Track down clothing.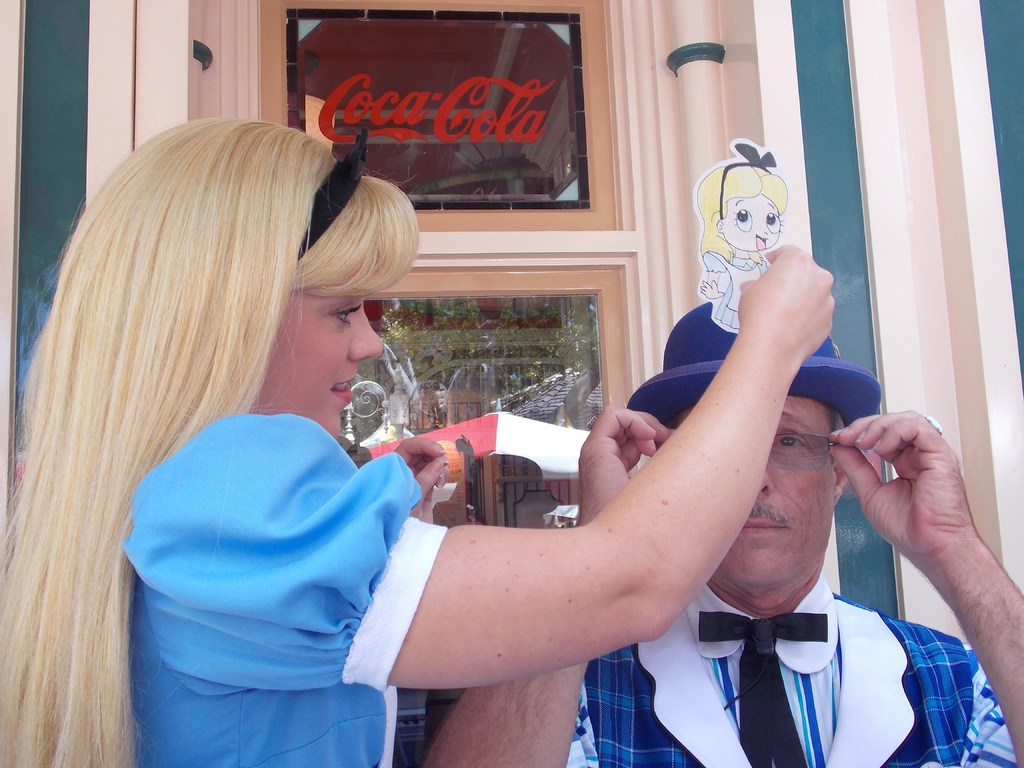
Tracked to pyautogui.locateOnScreen(74, 352, 469, 753).
